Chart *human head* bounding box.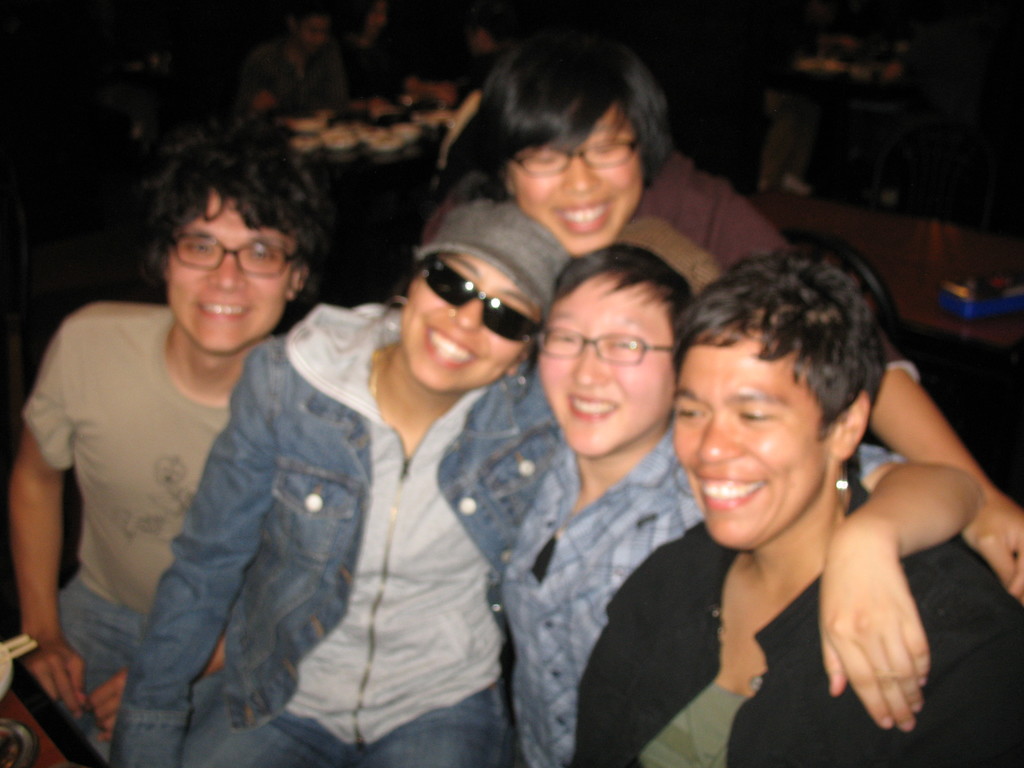
Charted: locate(287, 3, 321, 56).
